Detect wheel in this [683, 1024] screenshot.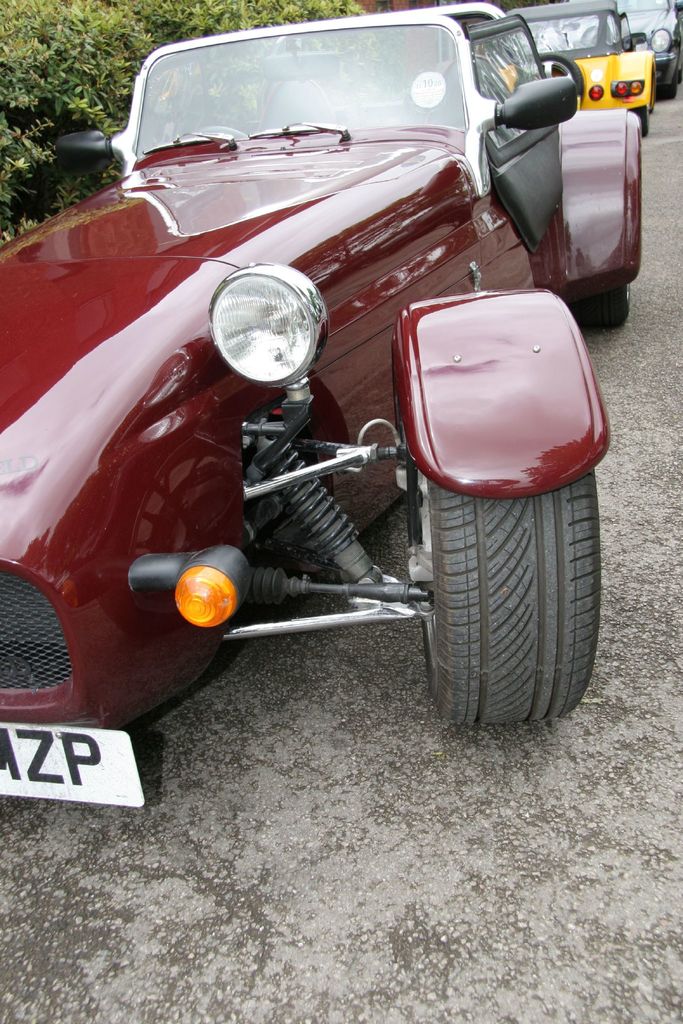
Detection: 412, 421, 611, 728.
